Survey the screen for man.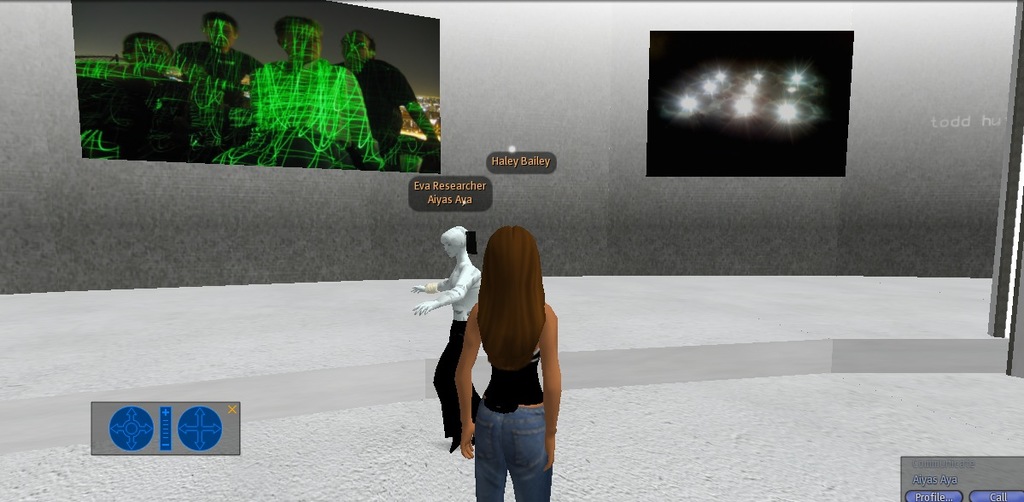
Survey found: 75 32 189 161.
